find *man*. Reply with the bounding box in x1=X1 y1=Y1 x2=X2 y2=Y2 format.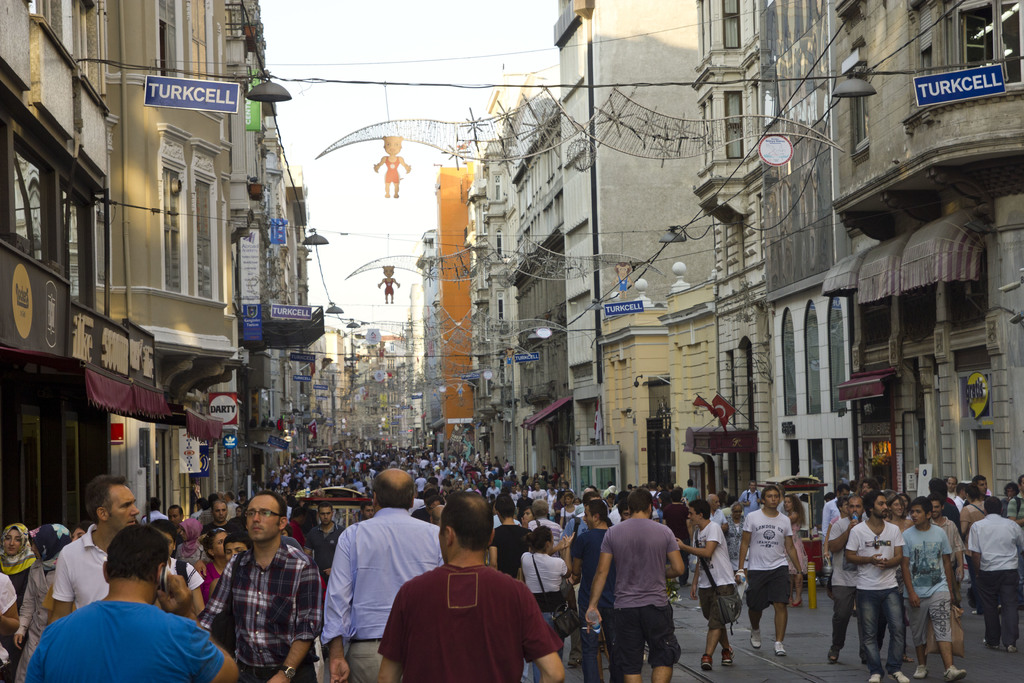
x1=21 y1=527 x2=251 y2=682.
